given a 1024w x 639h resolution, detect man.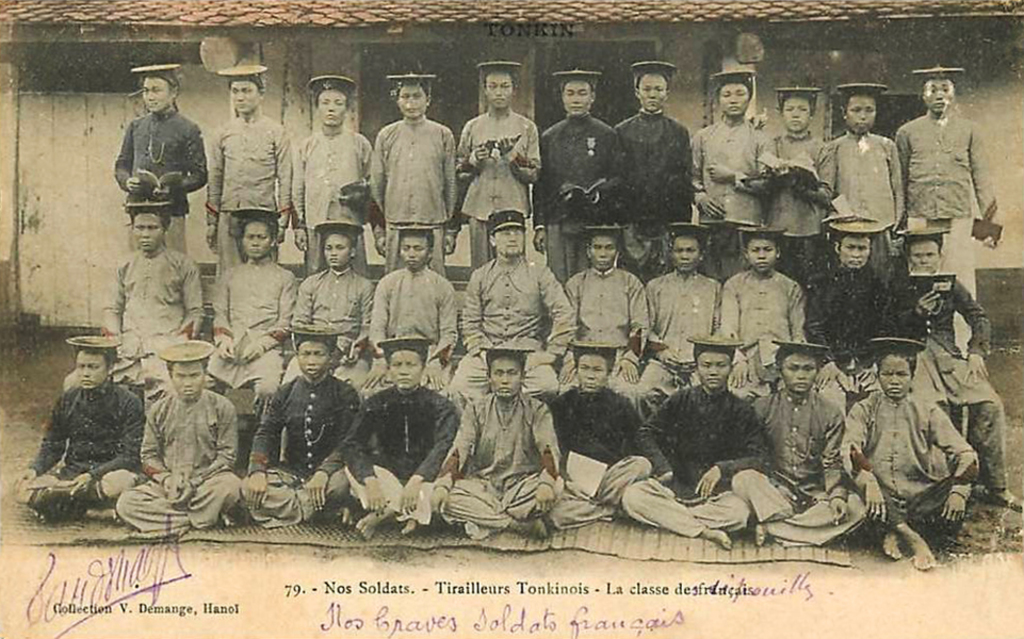
109, 69, 205, 241.
